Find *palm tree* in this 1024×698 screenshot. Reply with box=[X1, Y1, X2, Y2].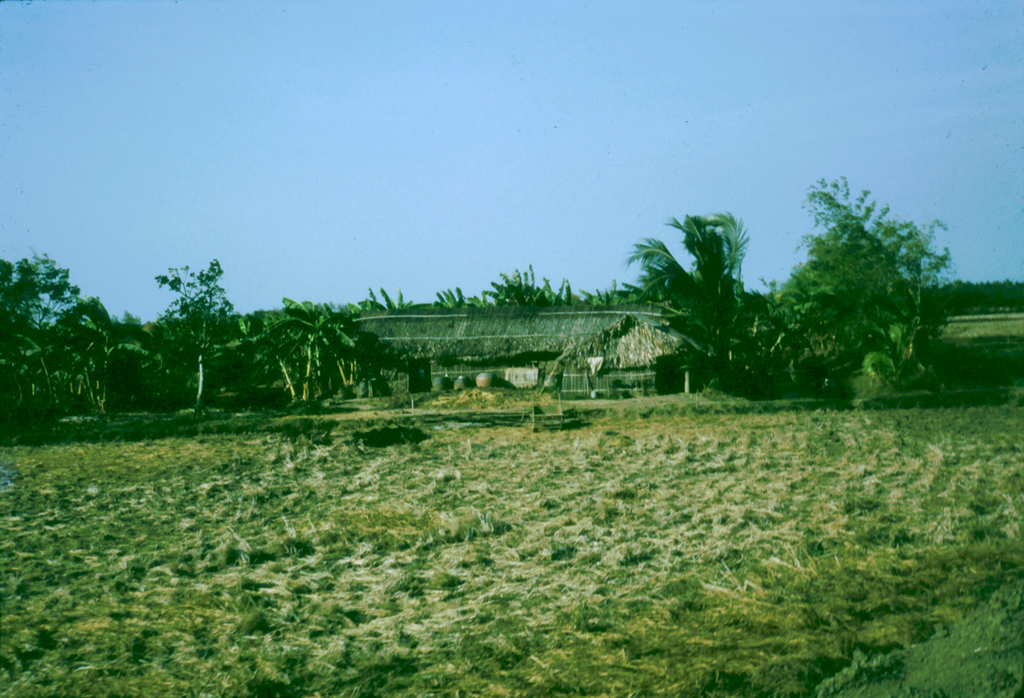
box=[628, 202, 760, 394].
